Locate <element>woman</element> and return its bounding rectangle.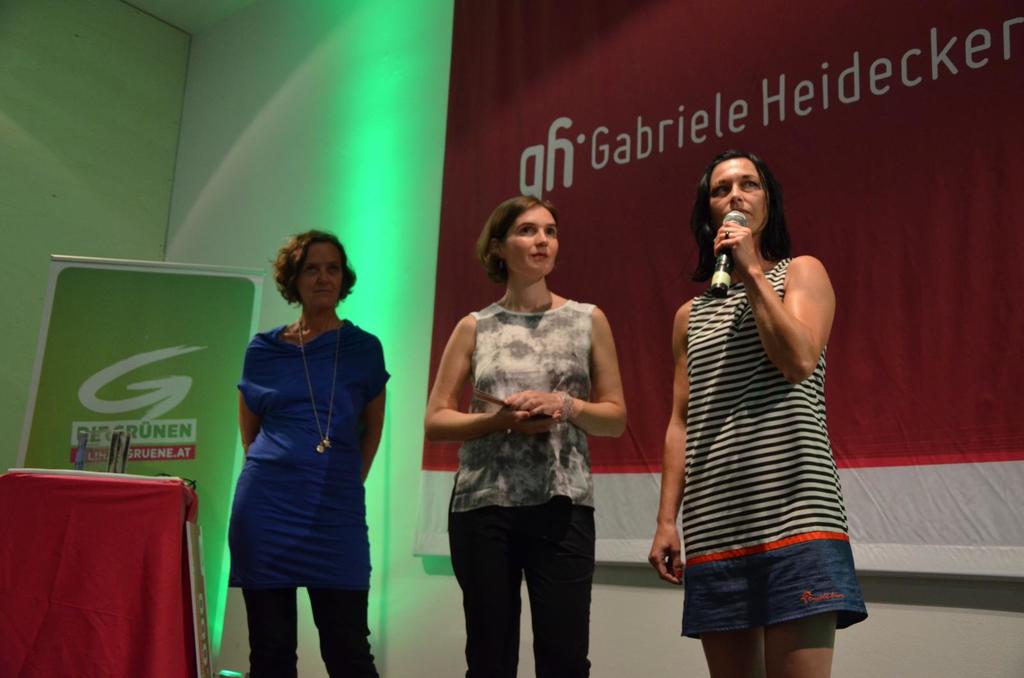
region(230, 228, 396, 677).
